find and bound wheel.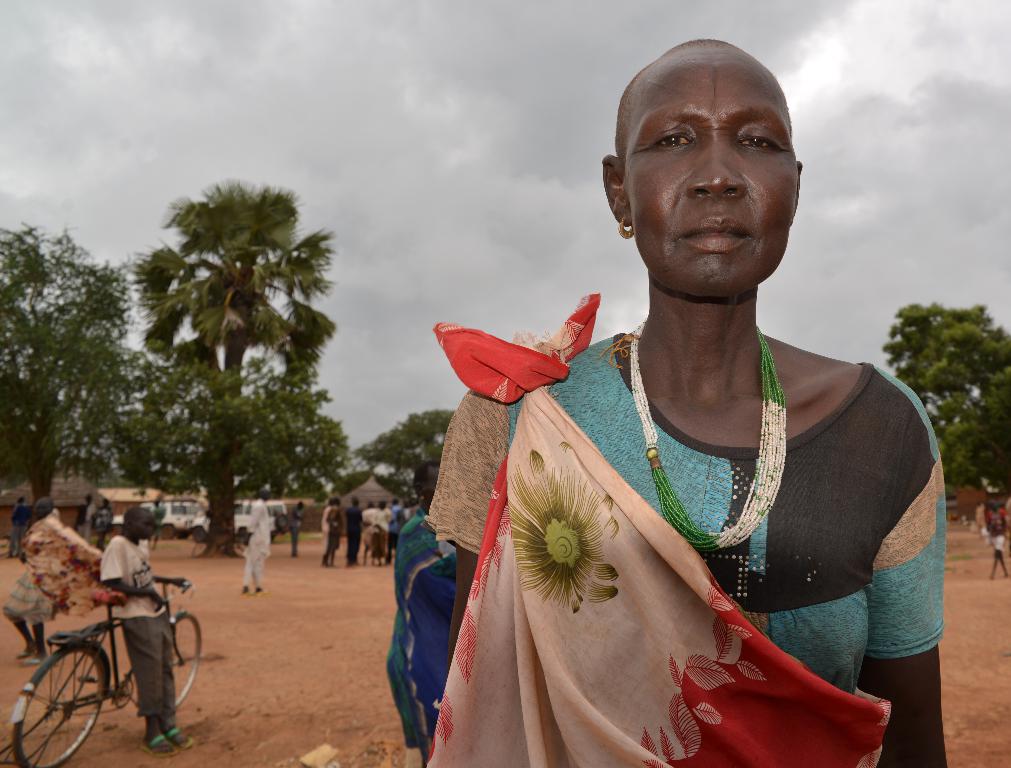
Bound: {"left": 3, "top": 634, "right": 107, "bottom": 767}.
